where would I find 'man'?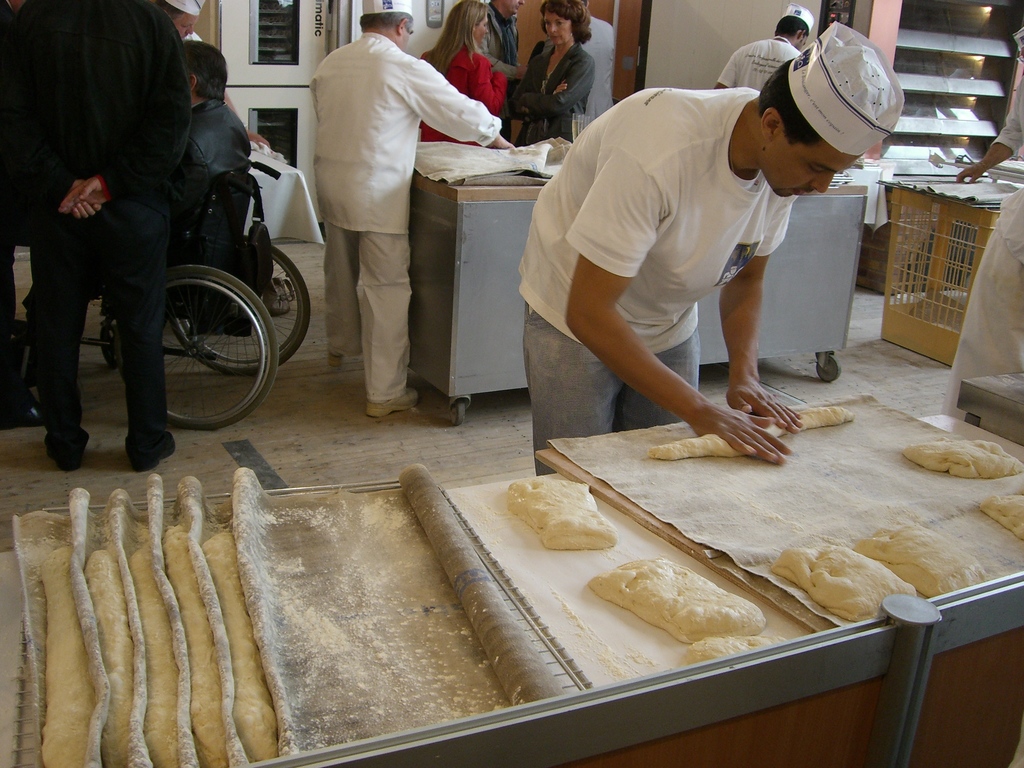
At [952, 44, 1023, 185].
